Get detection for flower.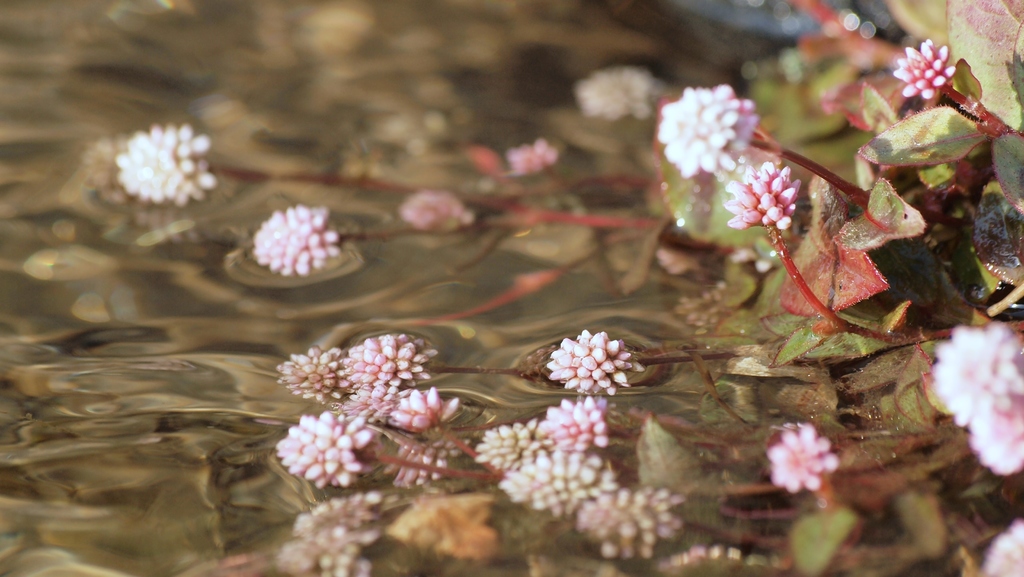
Detection: x1=246 y1=207 x2=342 y2=282.
